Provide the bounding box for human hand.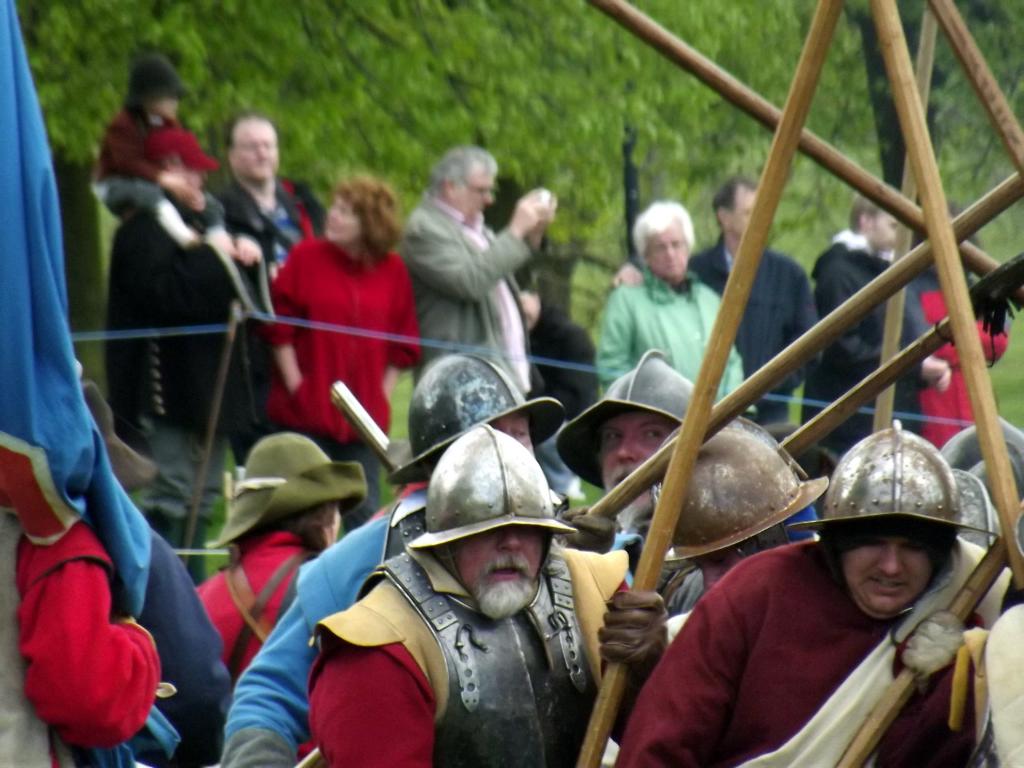
detection(505, 191, 542, 242).
